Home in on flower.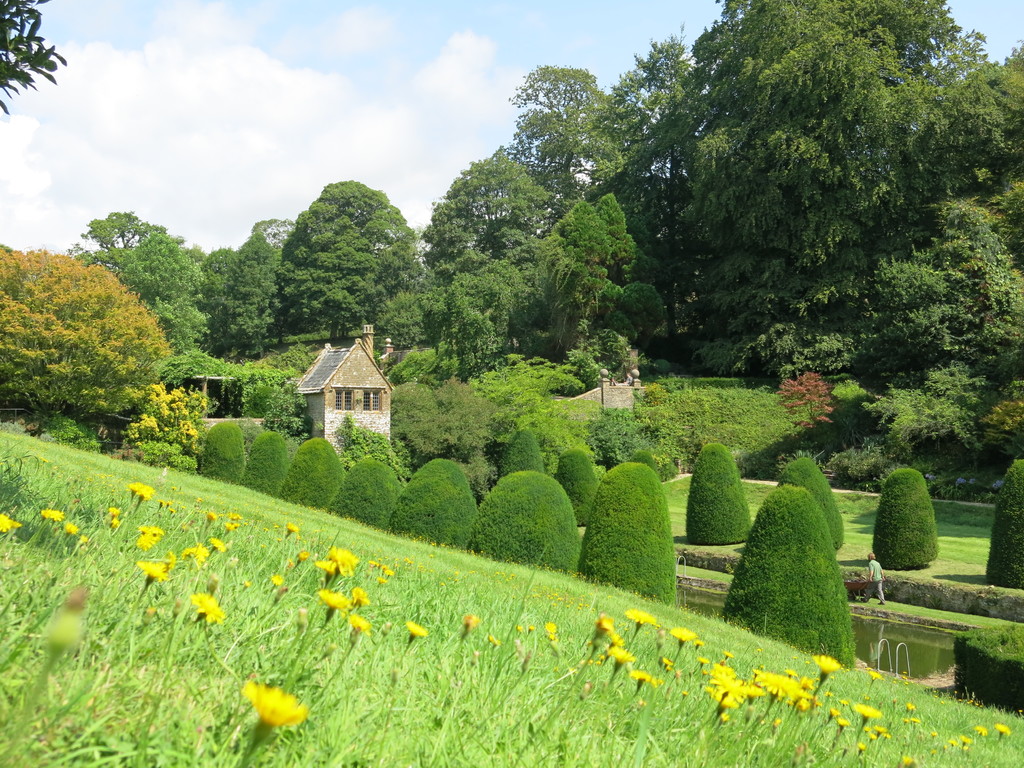
Homed in at <bbox>150, 525, 168, 538</bbox>.
